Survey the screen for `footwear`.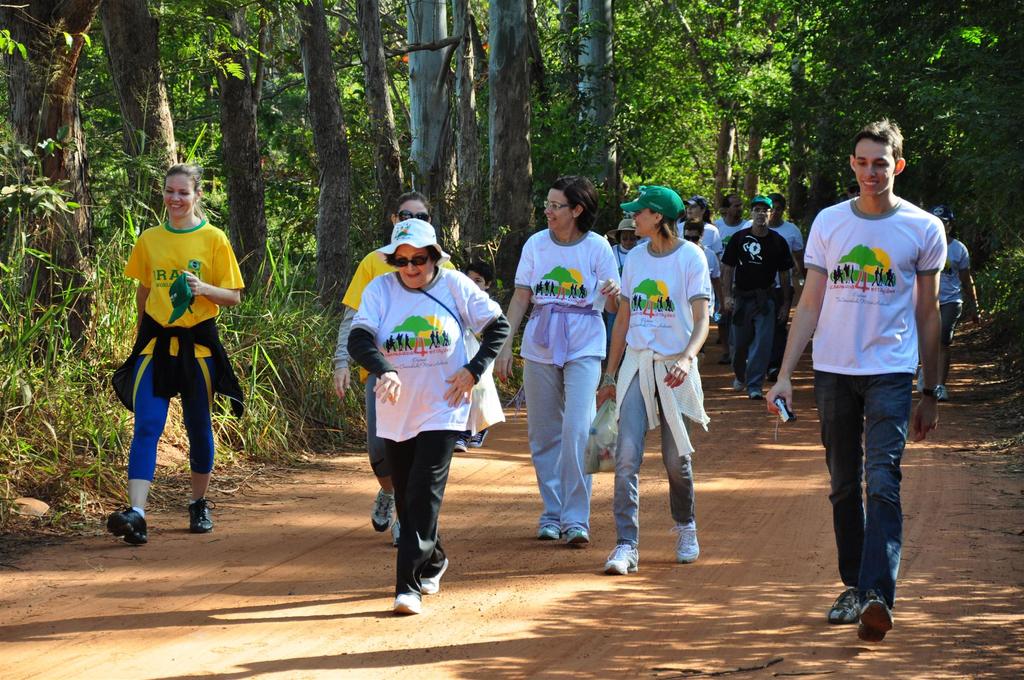
Survey found: bbox(916, 368, 925, 392).
